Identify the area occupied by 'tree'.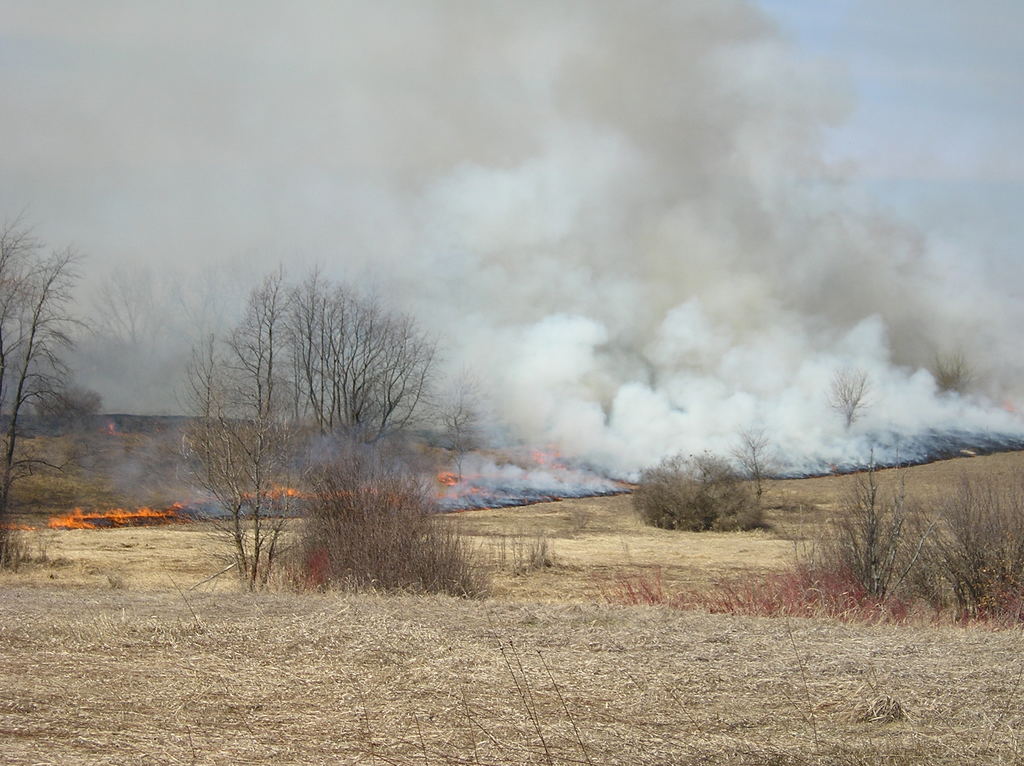
Area: left=0, top=193, right=117, bottom=536.
